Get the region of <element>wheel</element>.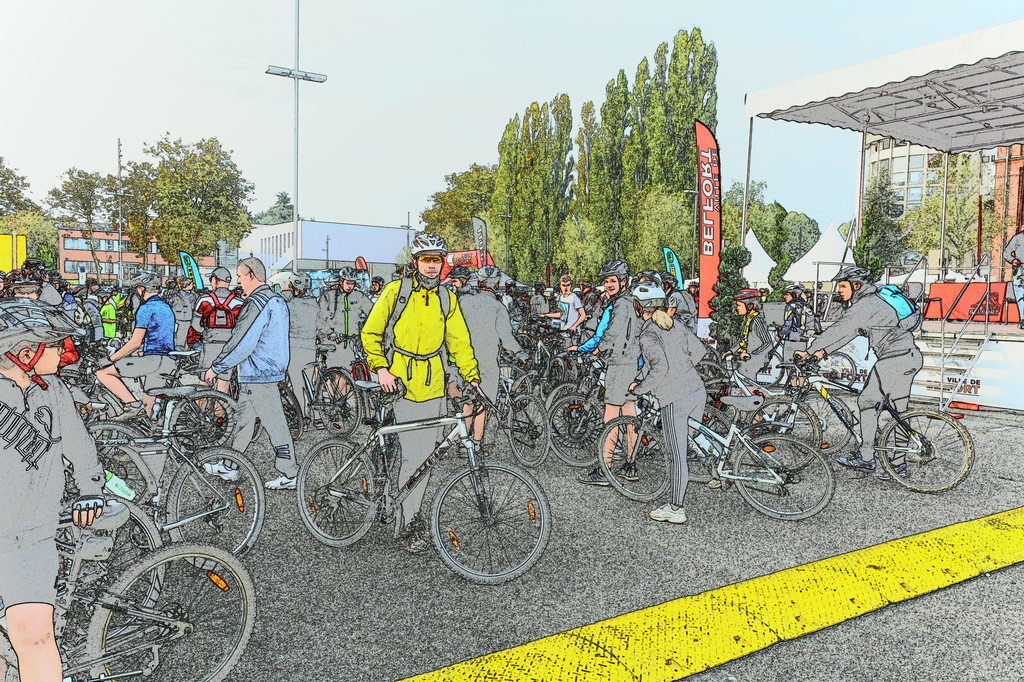
[x1=871, y1=410, x2=974, y2=494].
